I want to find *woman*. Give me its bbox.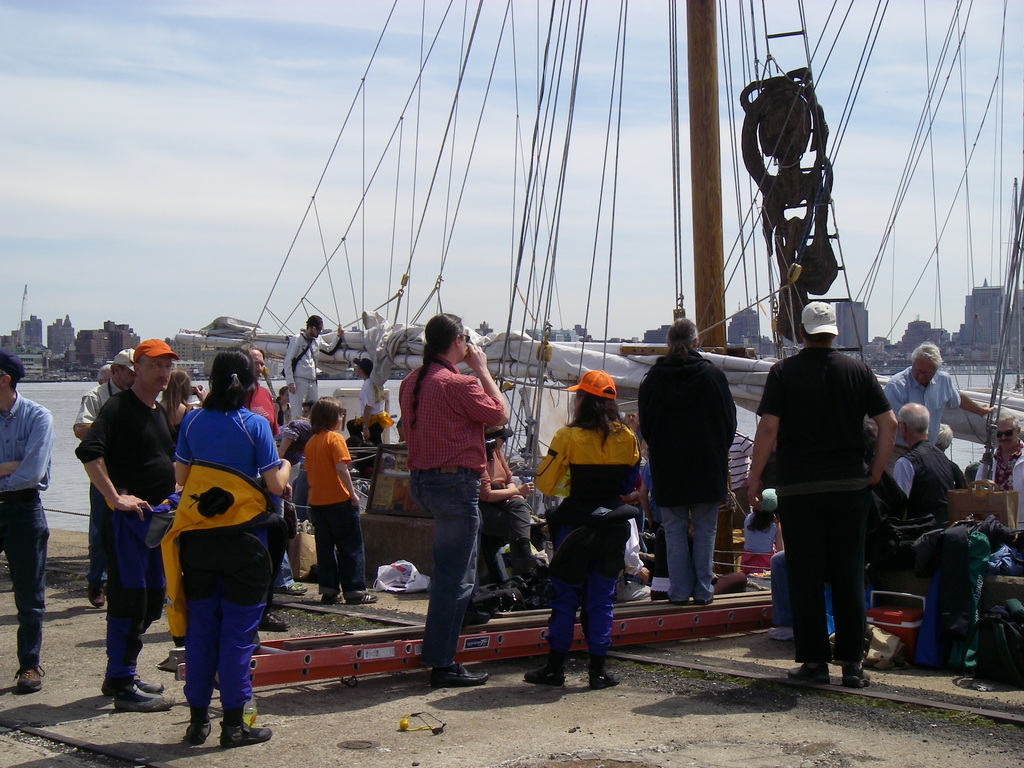
741:488:782:575.
